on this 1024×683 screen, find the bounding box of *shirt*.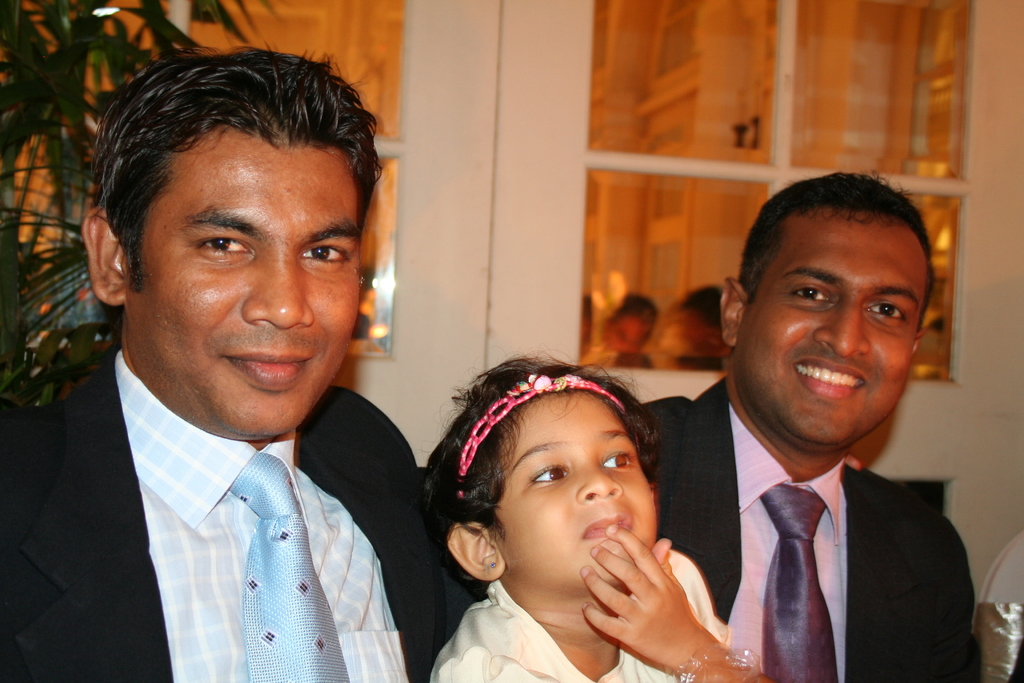
Bounding box: 113 349 408 682.
